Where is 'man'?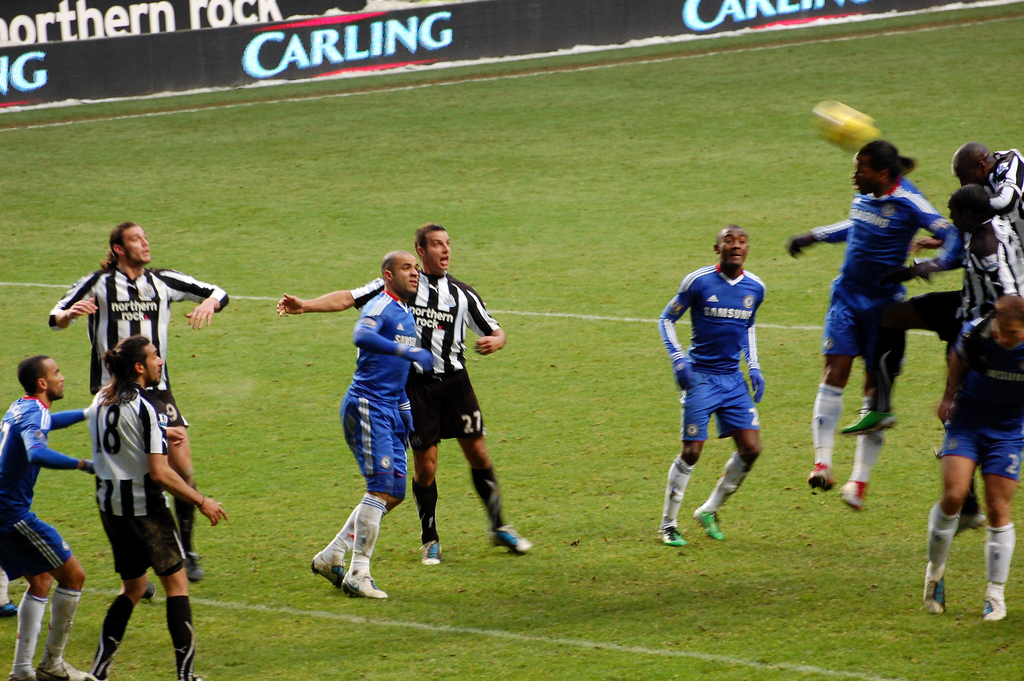
(785,140,958,511).
